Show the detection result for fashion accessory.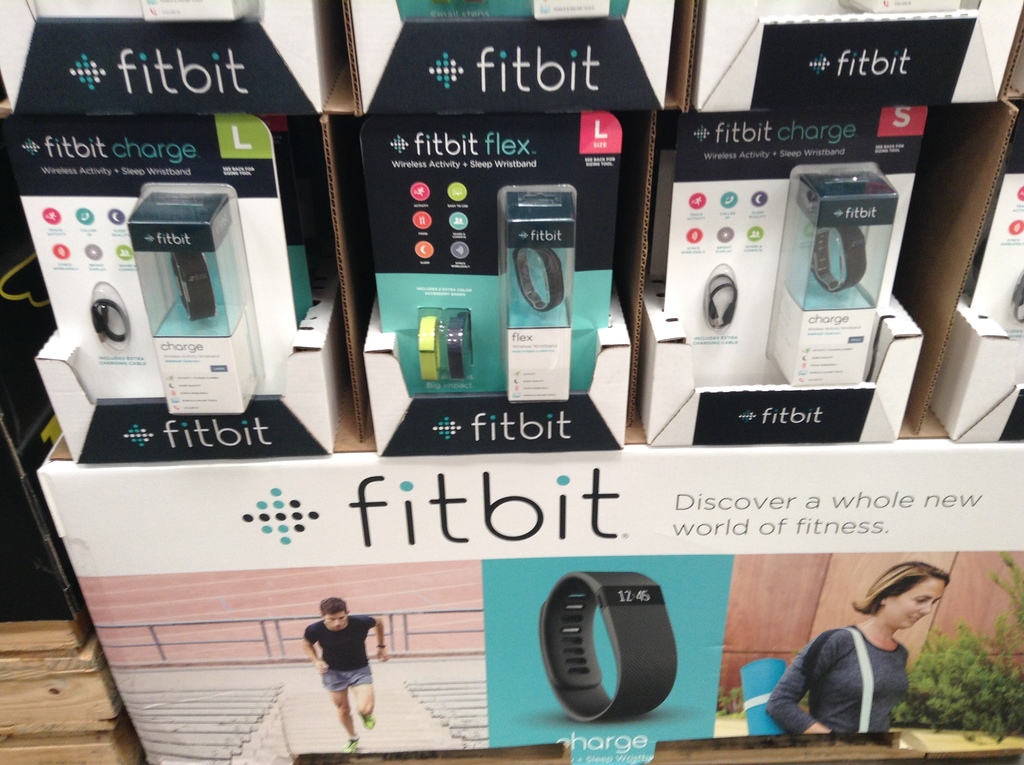
crop(708, 271, 741, 327).
